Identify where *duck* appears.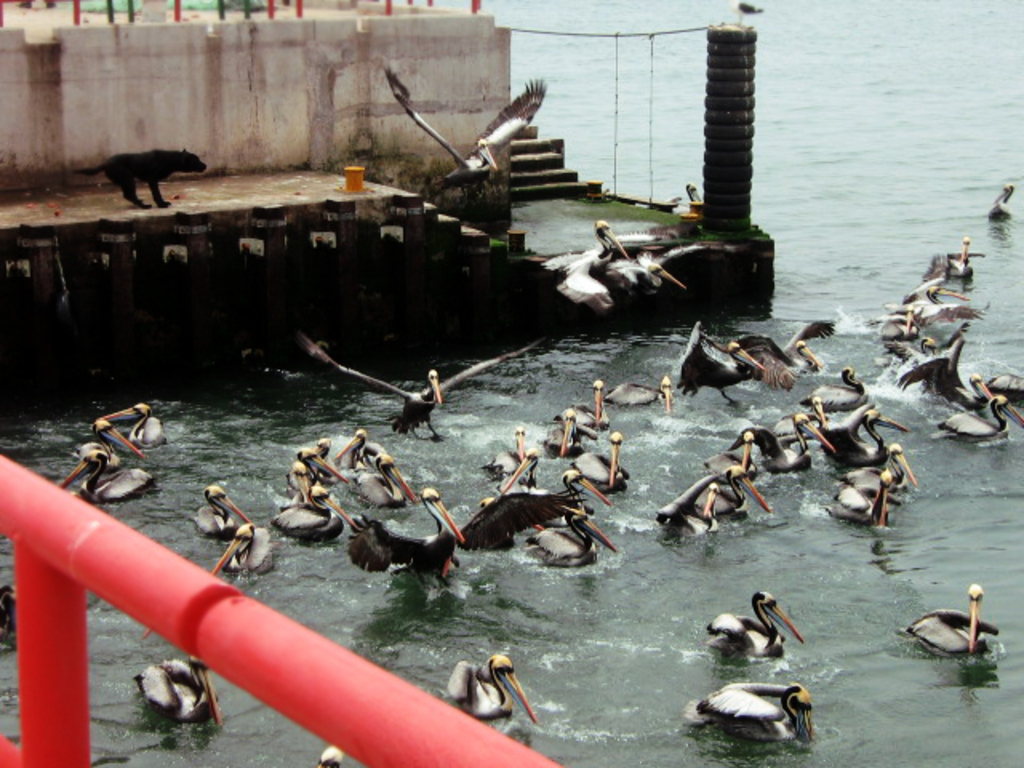
Appears at pyautogui.locateOnScreen(352, 478, 462, 579).
